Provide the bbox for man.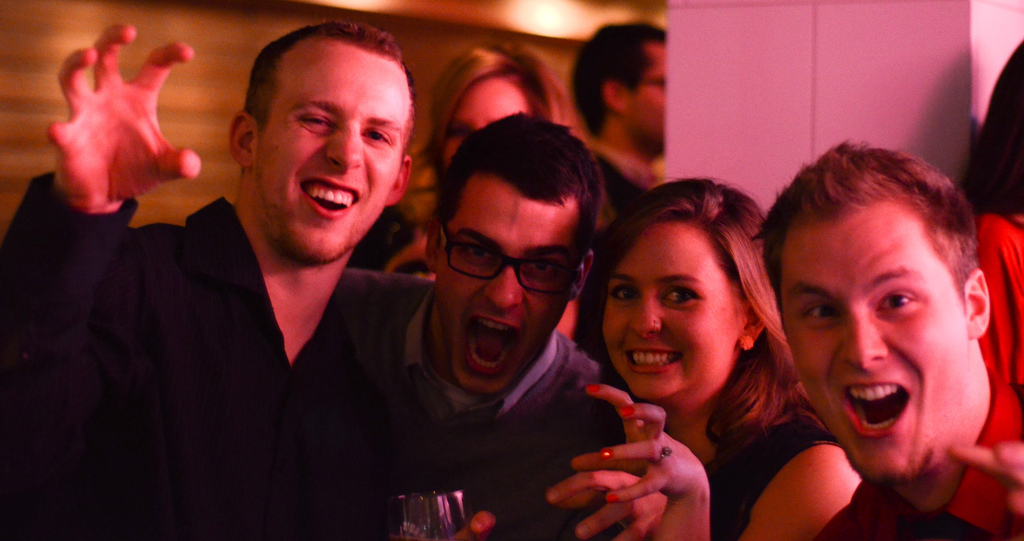
<region>320, 109, 611, 540</region>.
